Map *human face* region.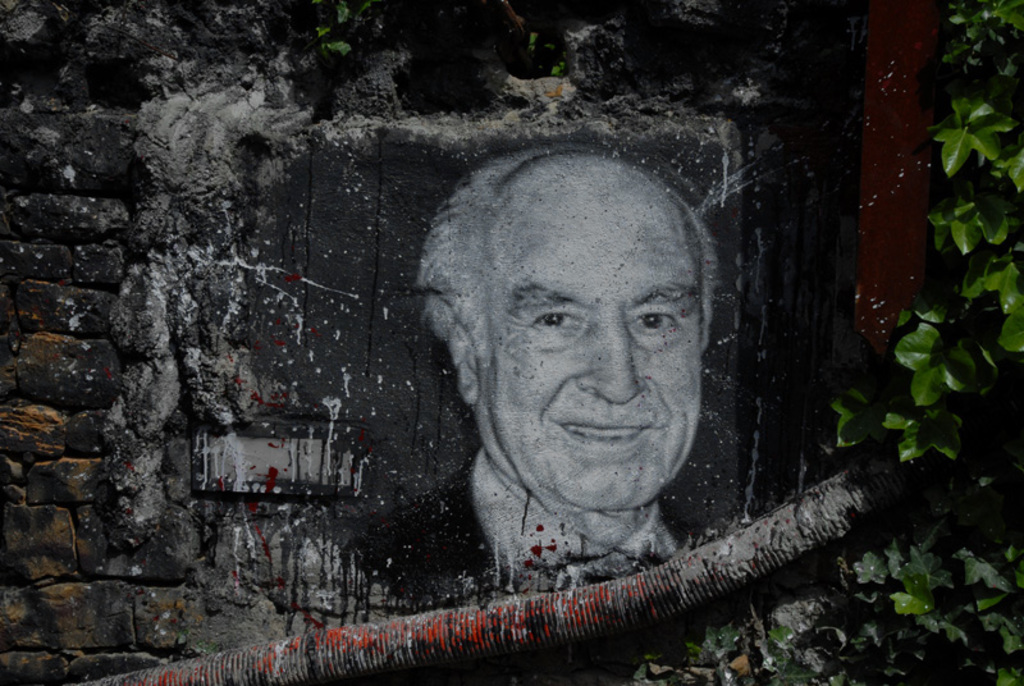
Mapped to bbox(472, 195, 705, 509).
